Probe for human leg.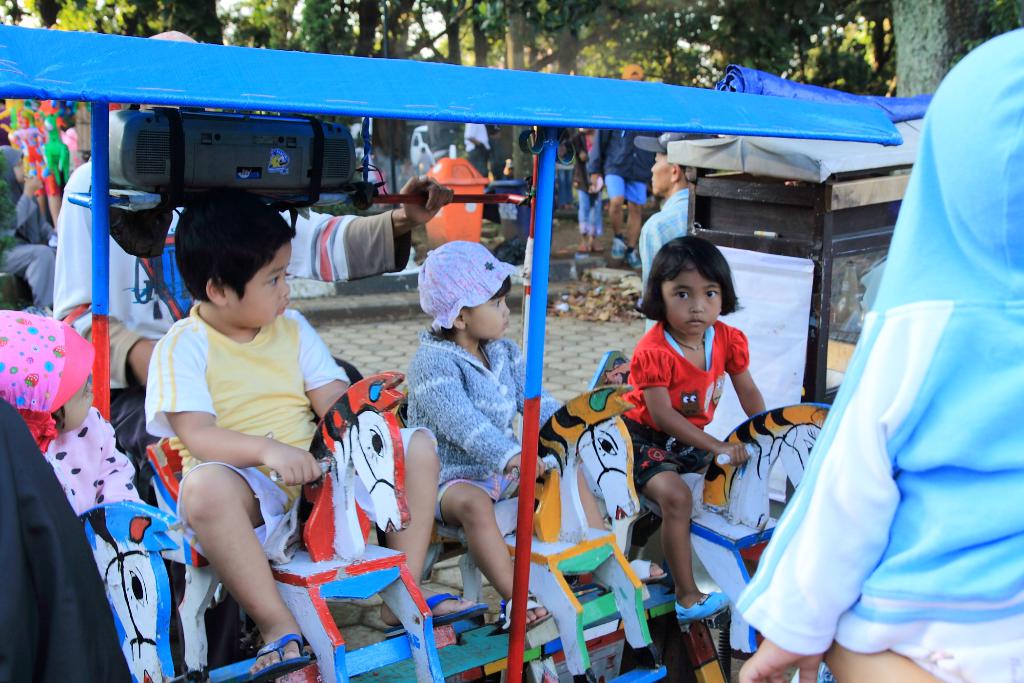
Probe result: {"left": 674, "top": 443, "right": 716, "bottom": 477}.
